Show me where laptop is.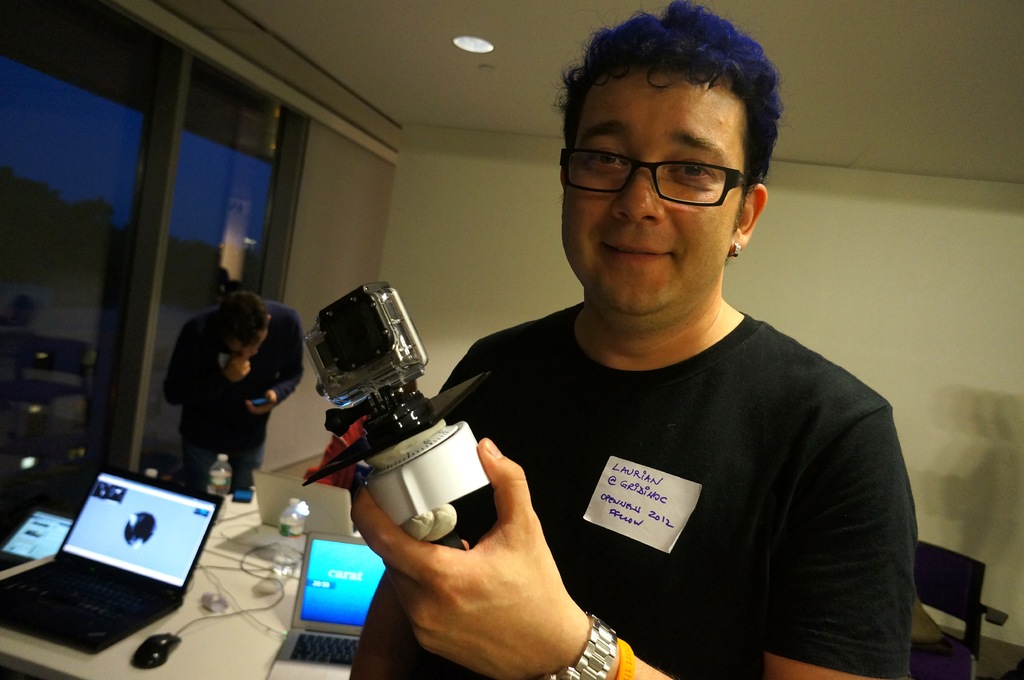
laptop is at {"x1": 266, "y1": 530, "x2": 385, "y2": 679}.
